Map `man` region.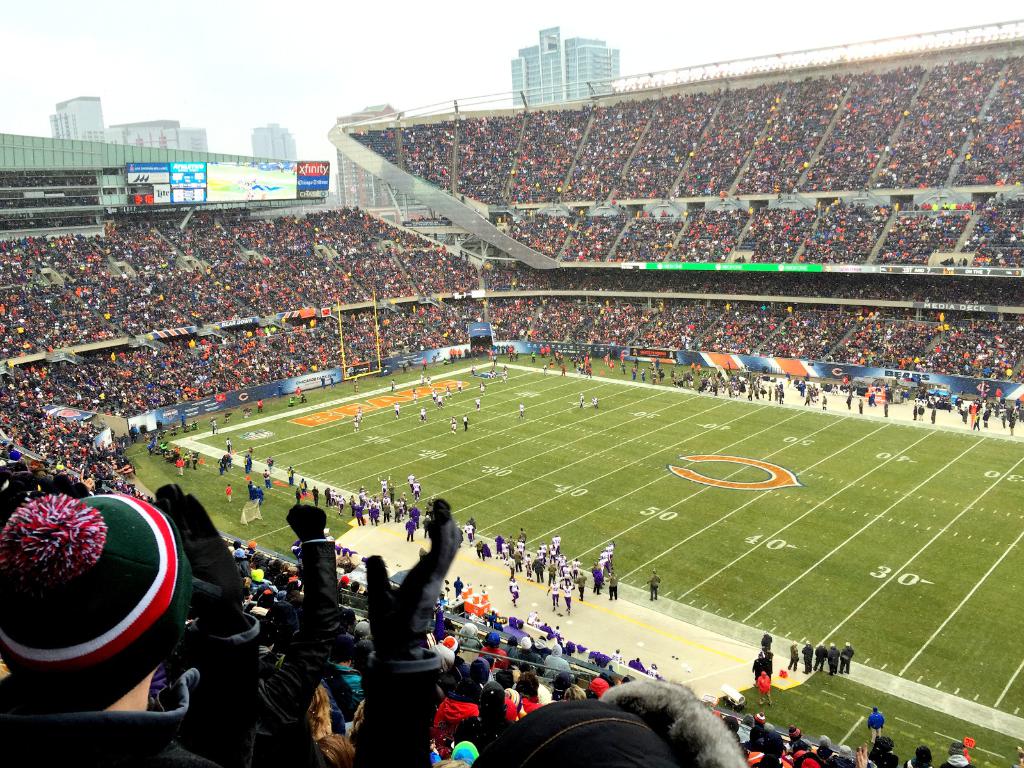
Mapped to x1=918, y1=402, x2=923, y2=420.
